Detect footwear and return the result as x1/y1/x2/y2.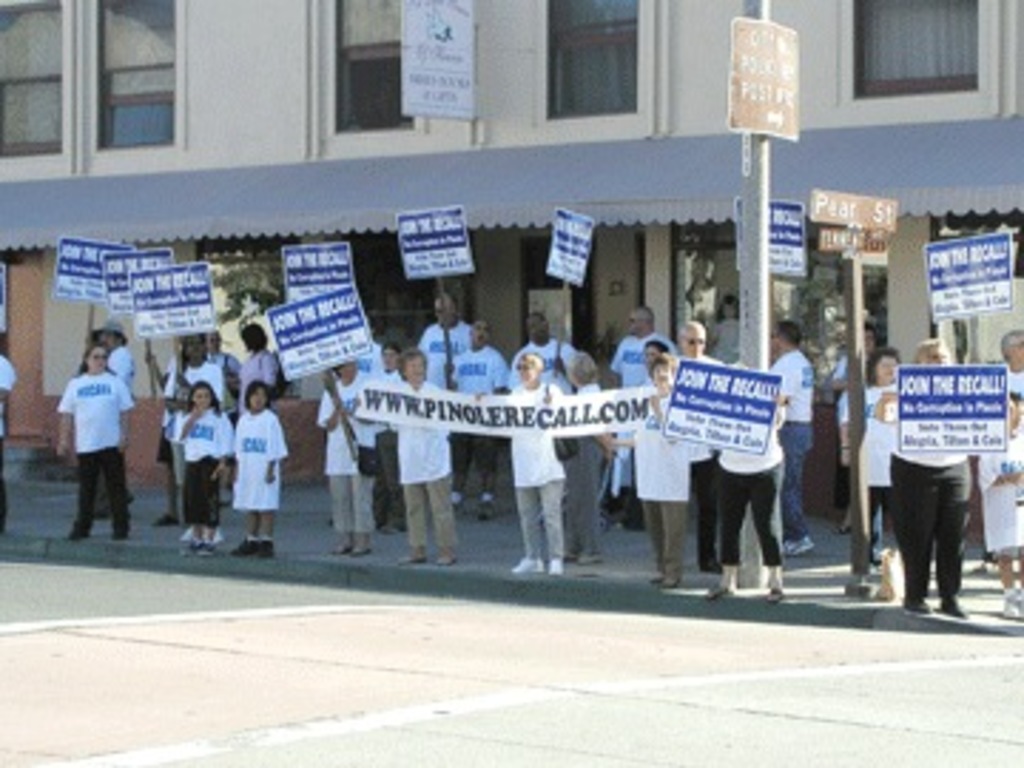
546/555/563/572.
